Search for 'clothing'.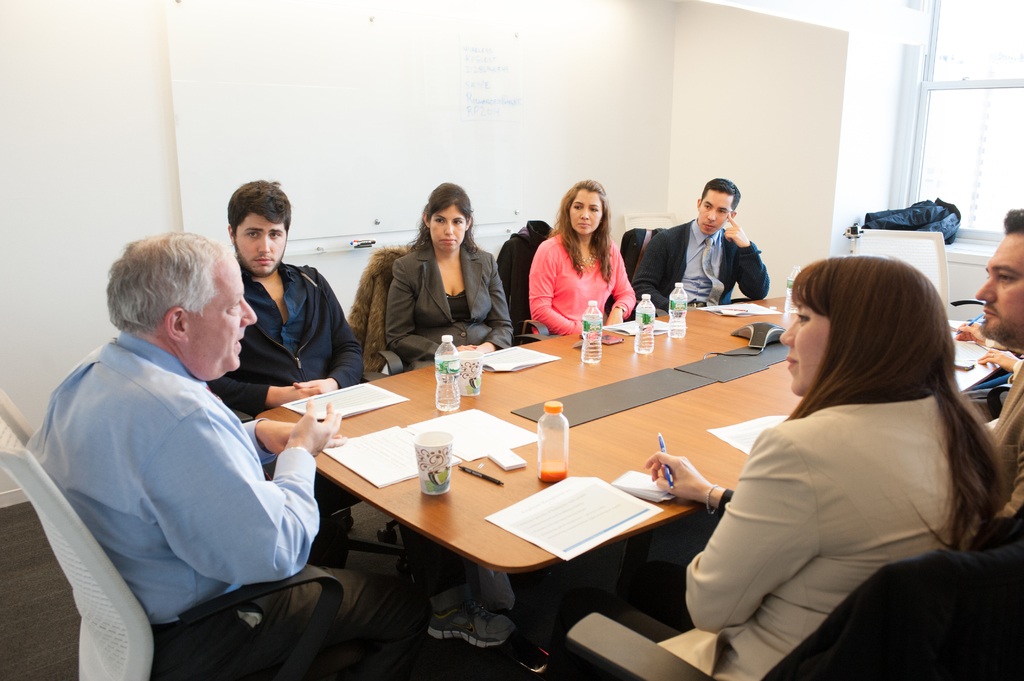
Found at detection(14, 326, 435, 673).
